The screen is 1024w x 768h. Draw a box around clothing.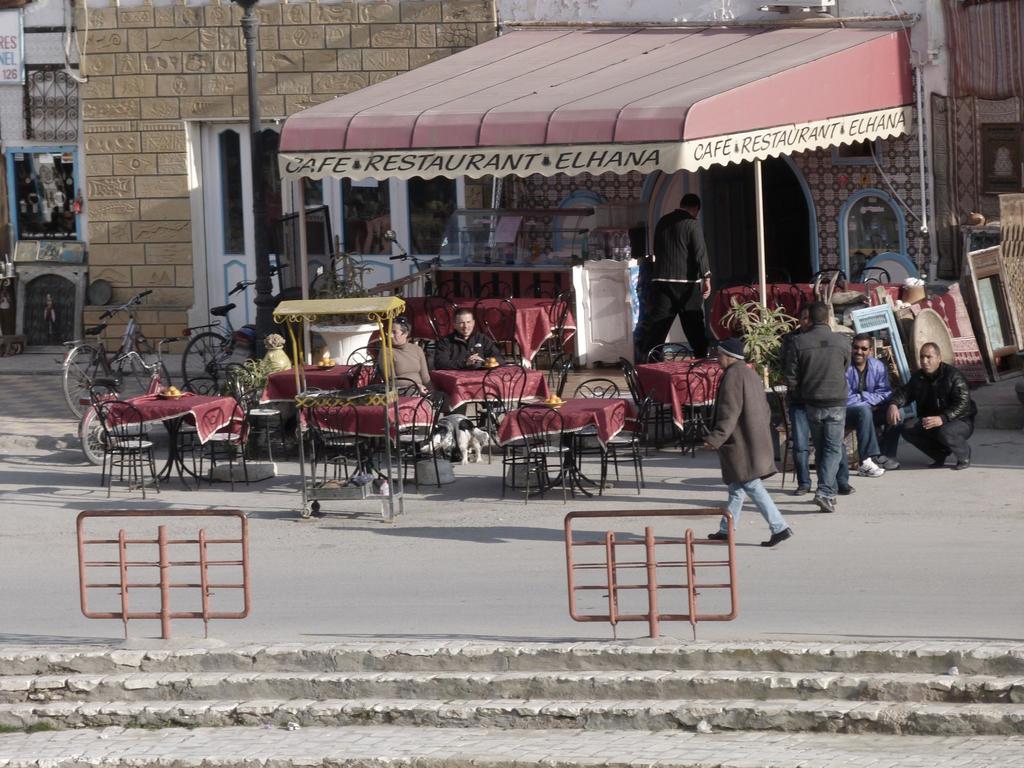
(left=900, top=344, right=984, bottom=471).
